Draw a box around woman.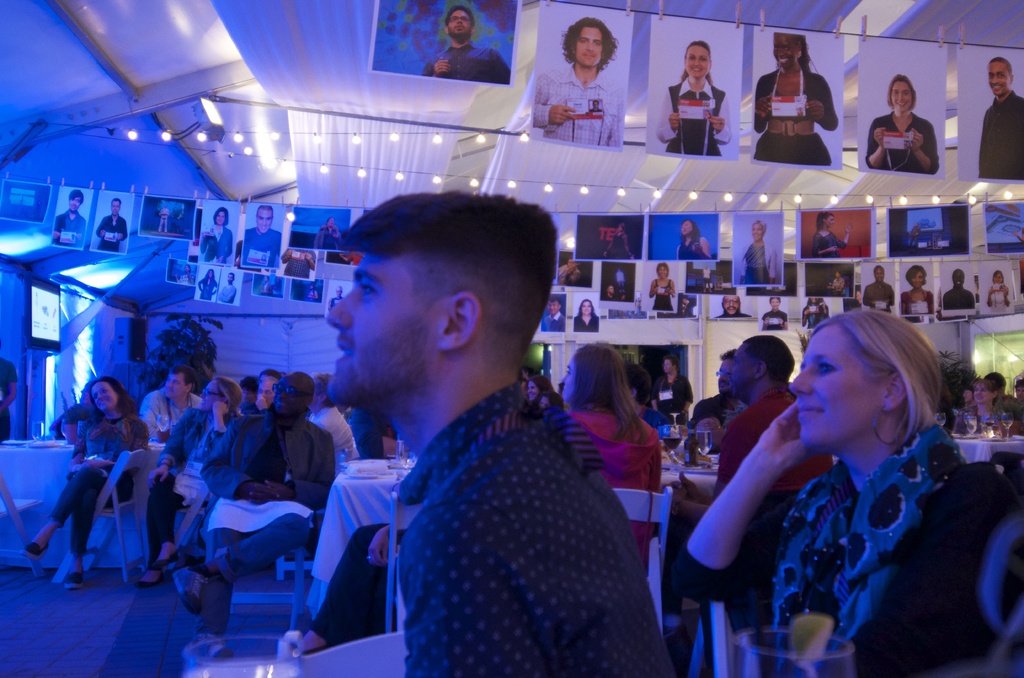
306:282:318:302.
